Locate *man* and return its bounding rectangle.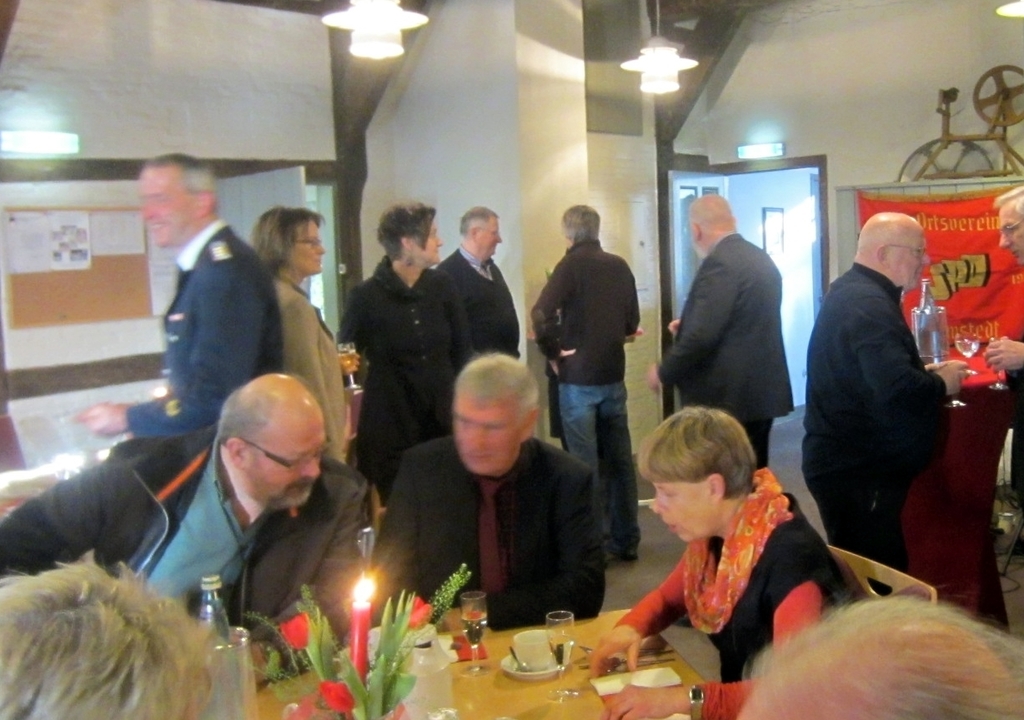
region(796, 209, 965, 594).
